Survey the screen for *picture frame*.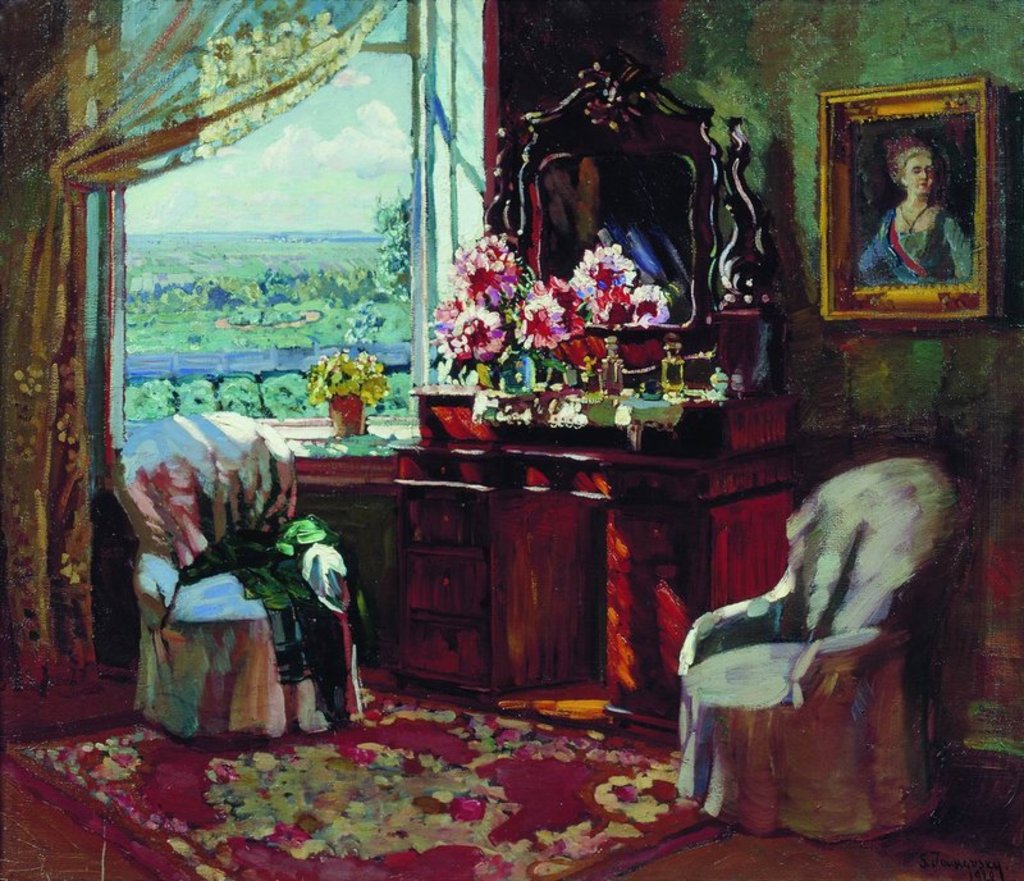
Survey found: locate(820, 72, 997, 324).
